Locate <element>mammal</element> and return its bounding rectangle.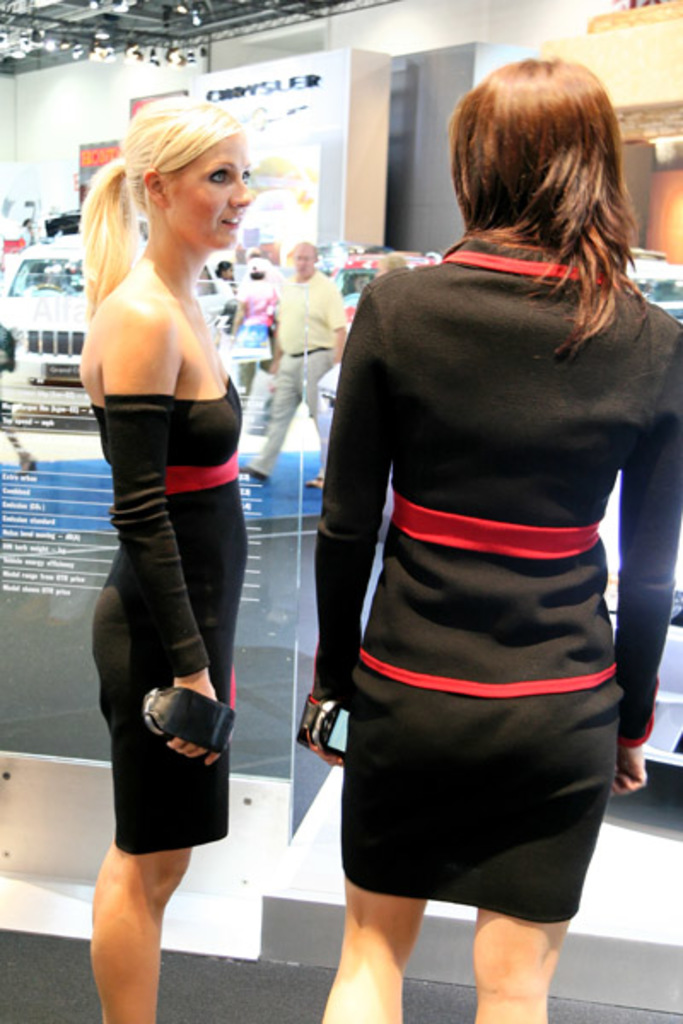
<box>271,0,678,985</box>.
